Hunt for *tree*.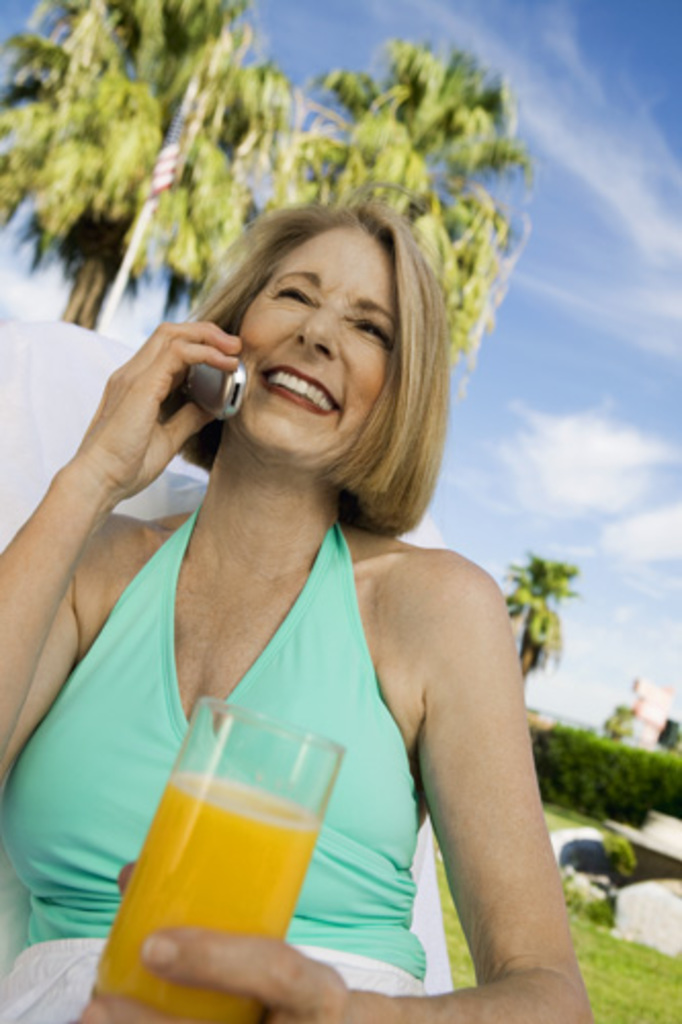
Hunted down at 555, 860, 633, 922.
